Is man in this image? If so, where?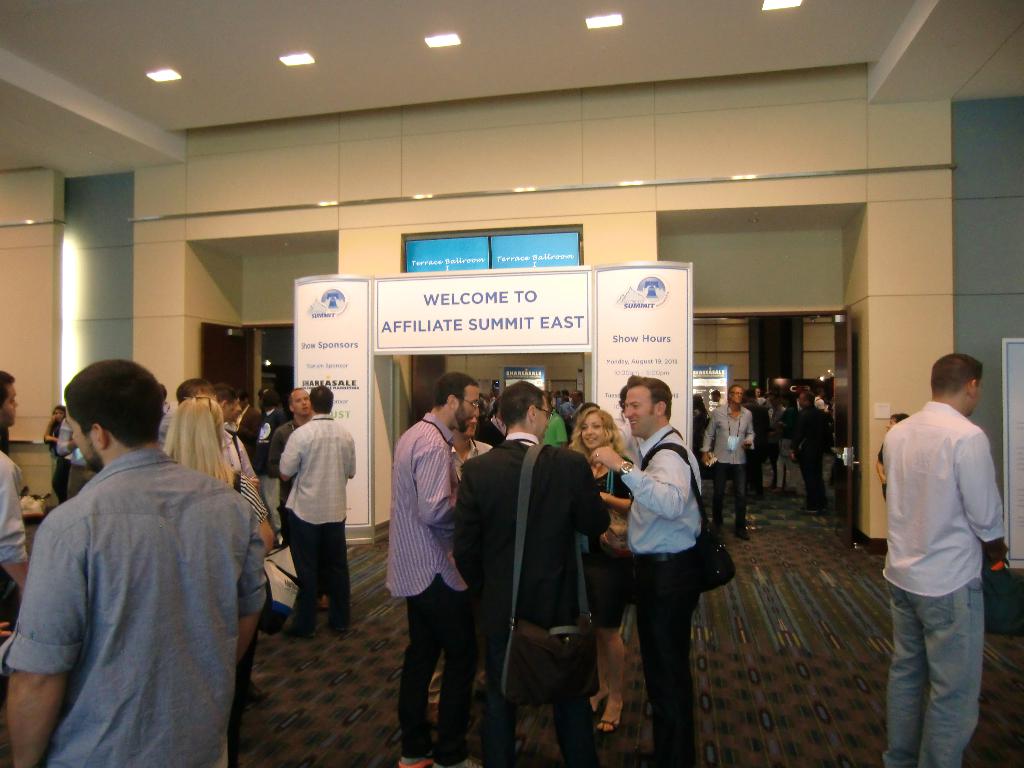
Yes, at 708 388 726 408.
